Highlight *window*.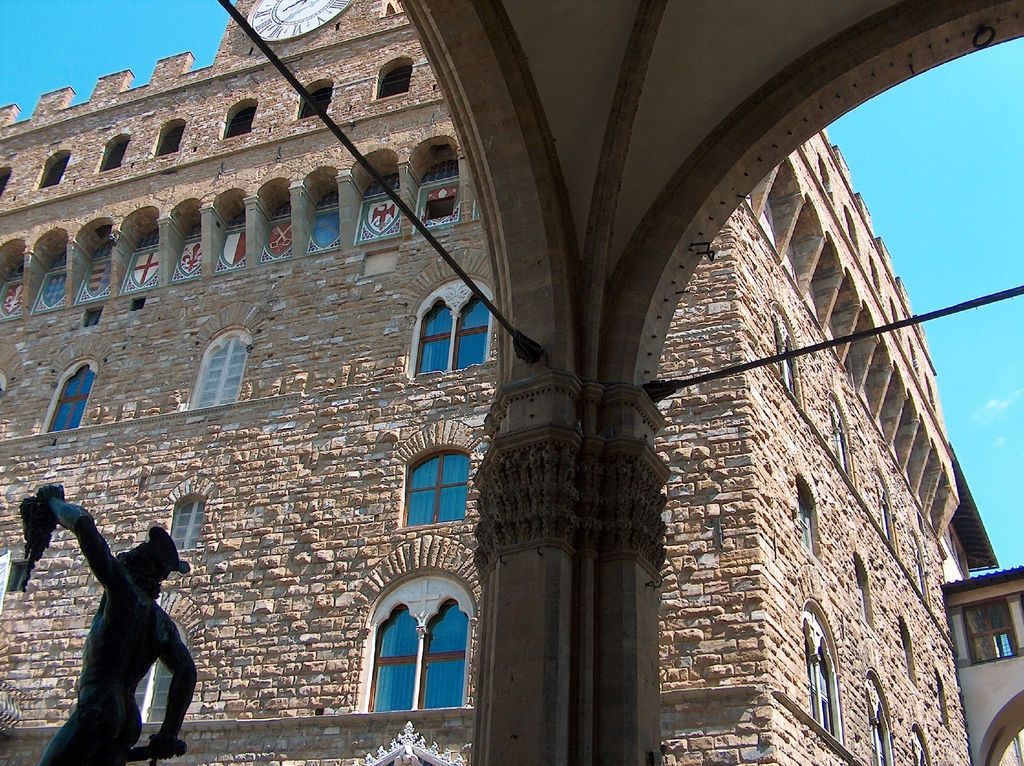
Highlighted region: BBox(200, 327, 252, 403).
